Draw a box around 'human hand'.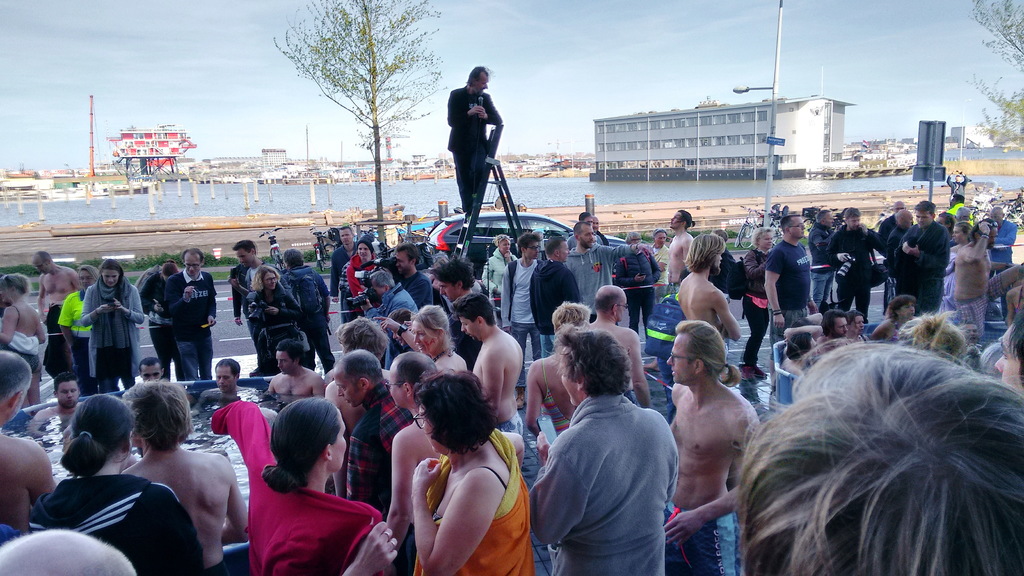
pyautogui.locateOnScreen(182, 287, 194, 302).
